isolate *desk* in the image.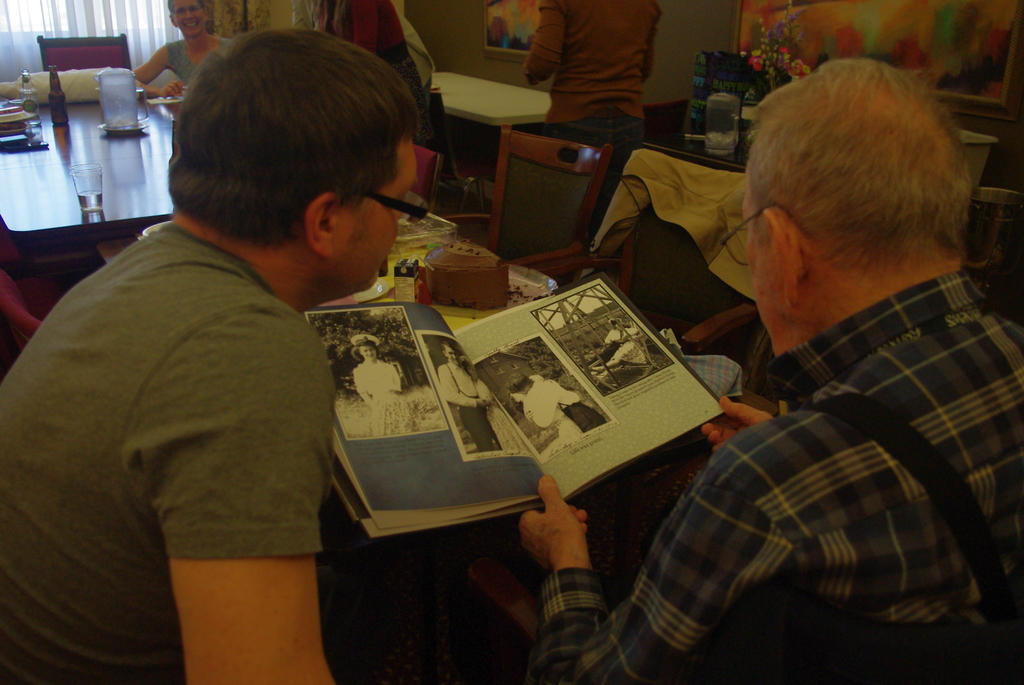
Isolated region: l=428, t=69, r=555, b=218.
